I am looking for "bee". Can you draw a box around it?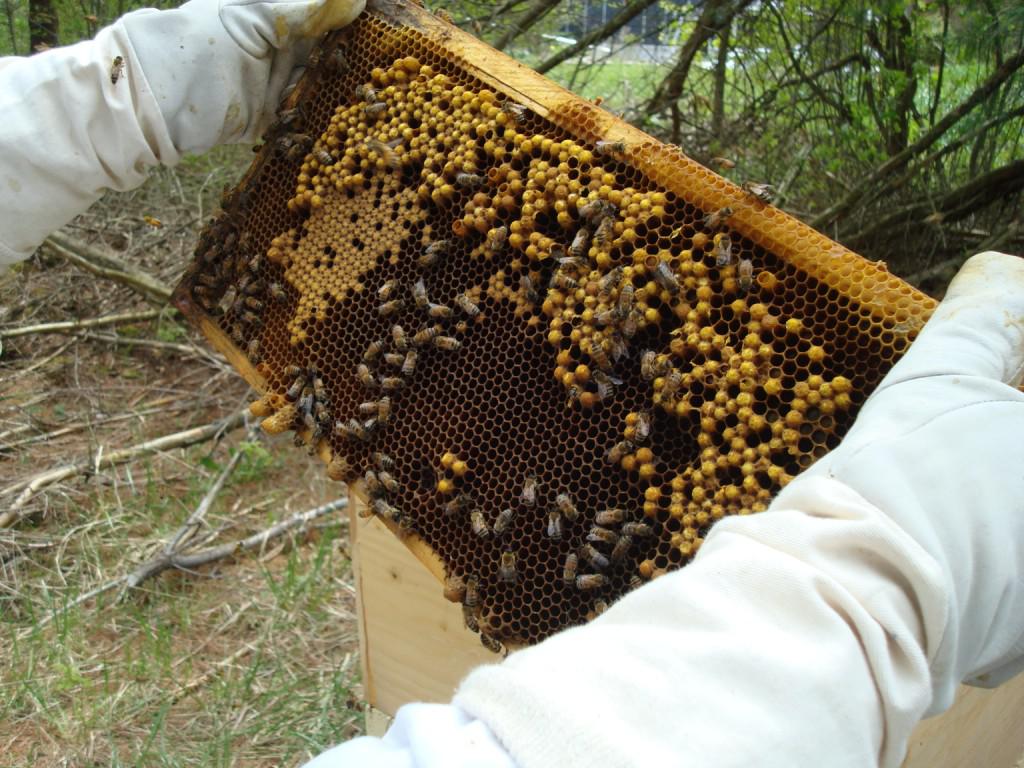
Sure, the bounding box is 236/320/247/346.
